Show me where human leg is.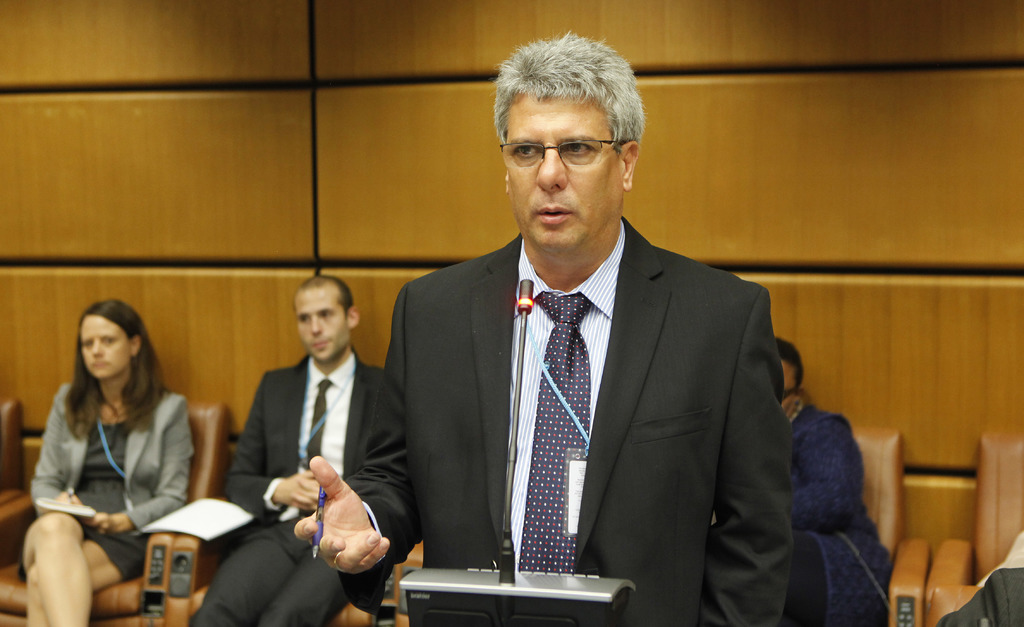
human leg is at (left=257, top=541, right=344, bottom=626).
